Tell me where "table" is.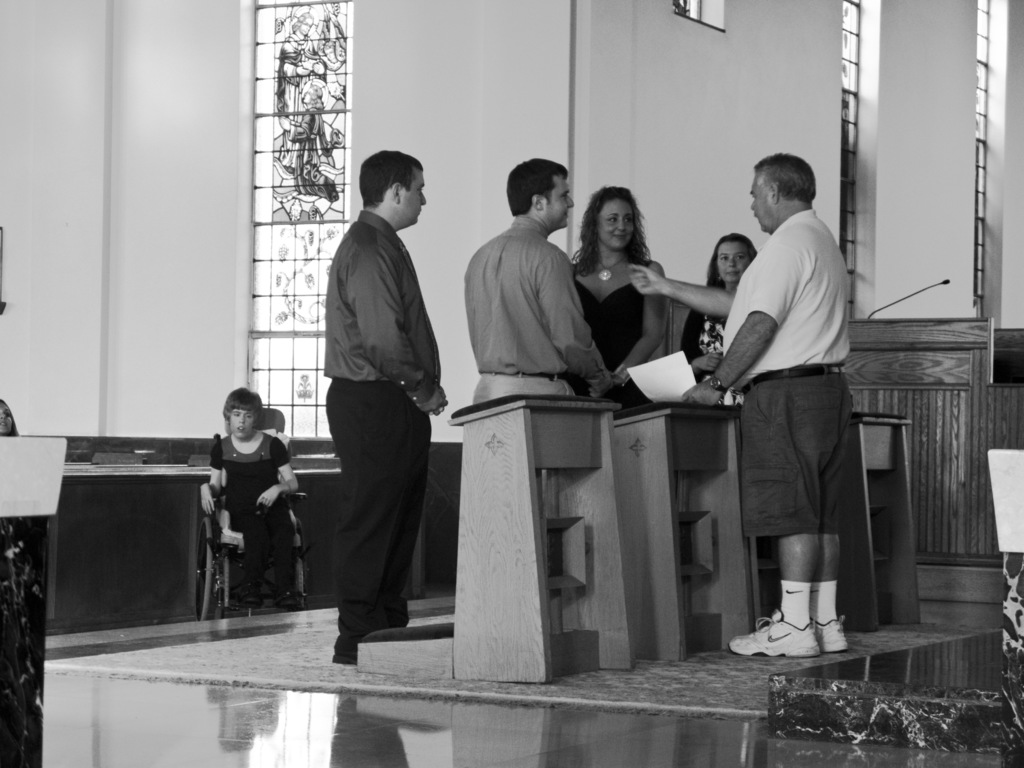
"table" is at [x1=847, y1=419, x2=928, y2=632].
